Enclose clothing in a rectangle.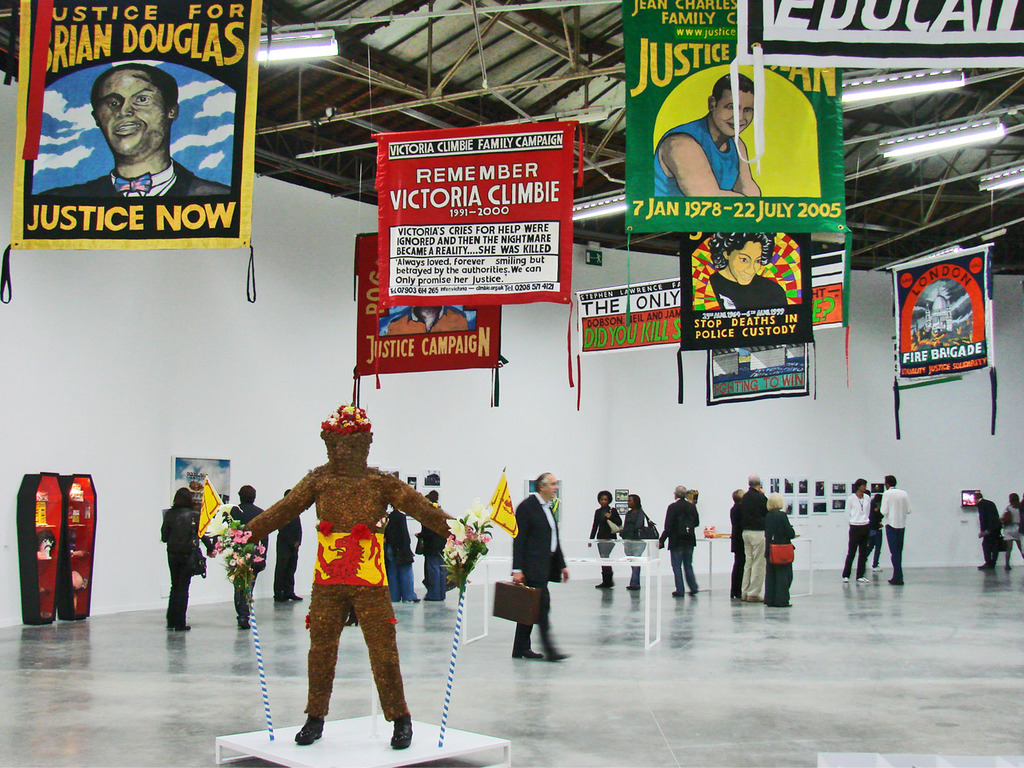
[x1=391, y1=507, x2=416, y2=604].
